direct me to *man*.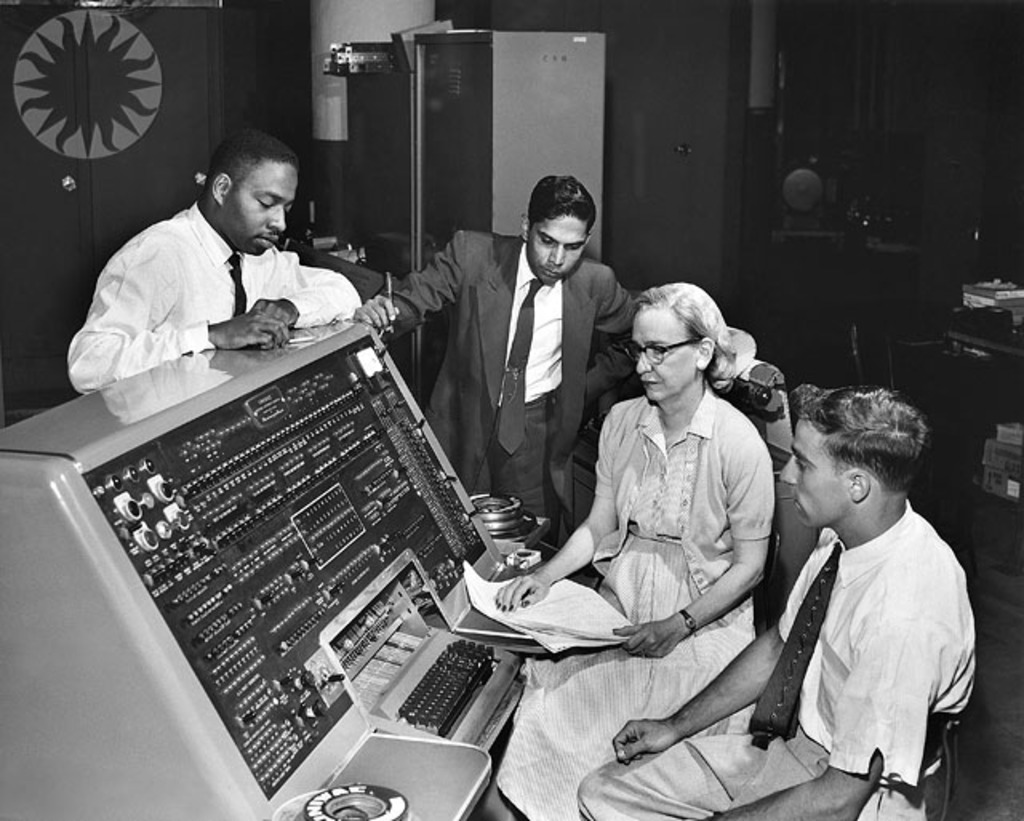
Direction: <box>352,170,637,552</box>.
